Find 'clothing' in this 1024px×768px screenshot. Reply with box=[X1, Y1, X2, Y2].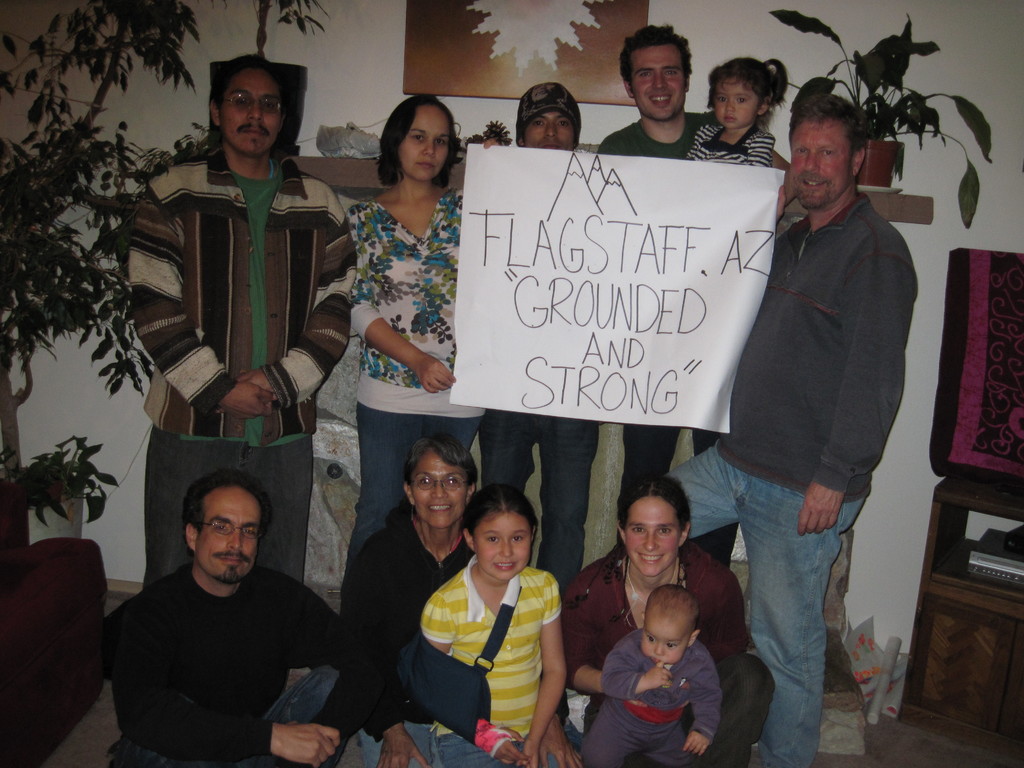
box=[585, 120, 732, 581].
